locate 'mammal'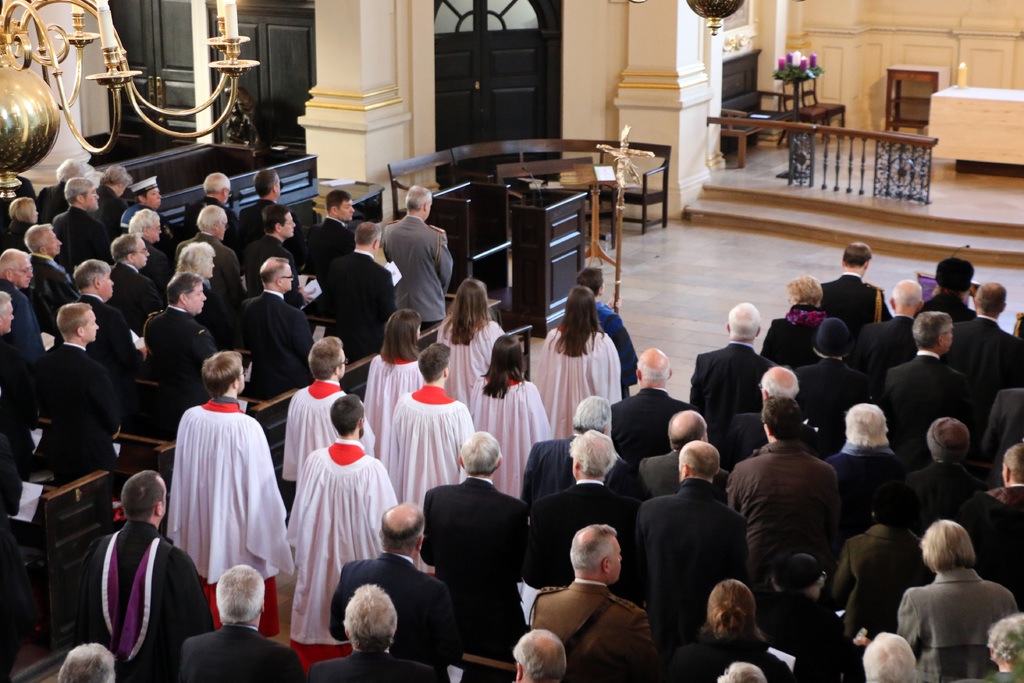
bbox=[173, 563, 301, 682]
